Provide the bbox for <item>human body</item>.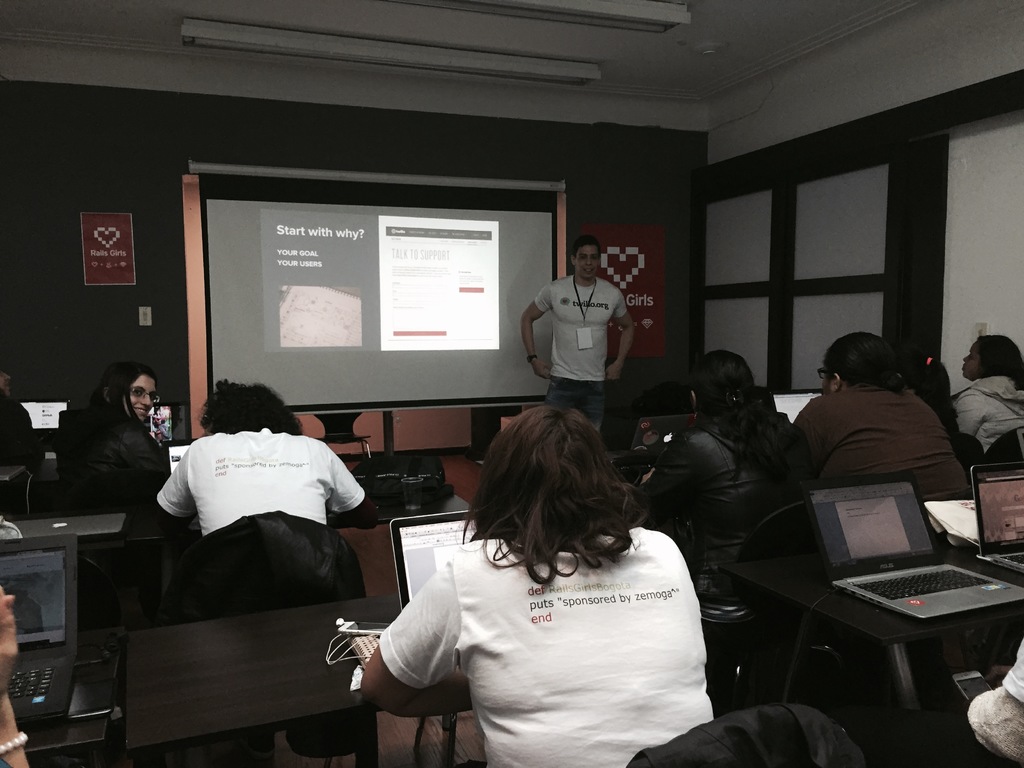
(812,366,955,521).
